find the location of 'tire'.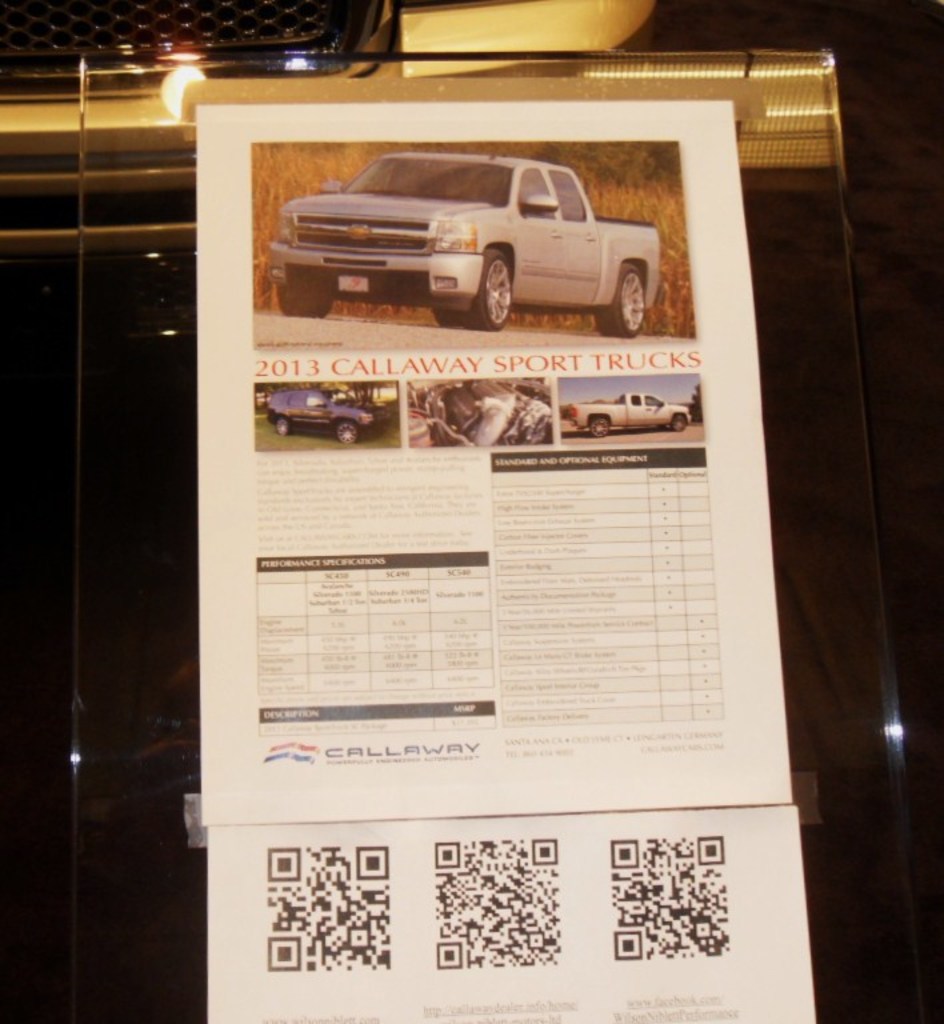
Location: select_region(453, 249, 515, 337).
